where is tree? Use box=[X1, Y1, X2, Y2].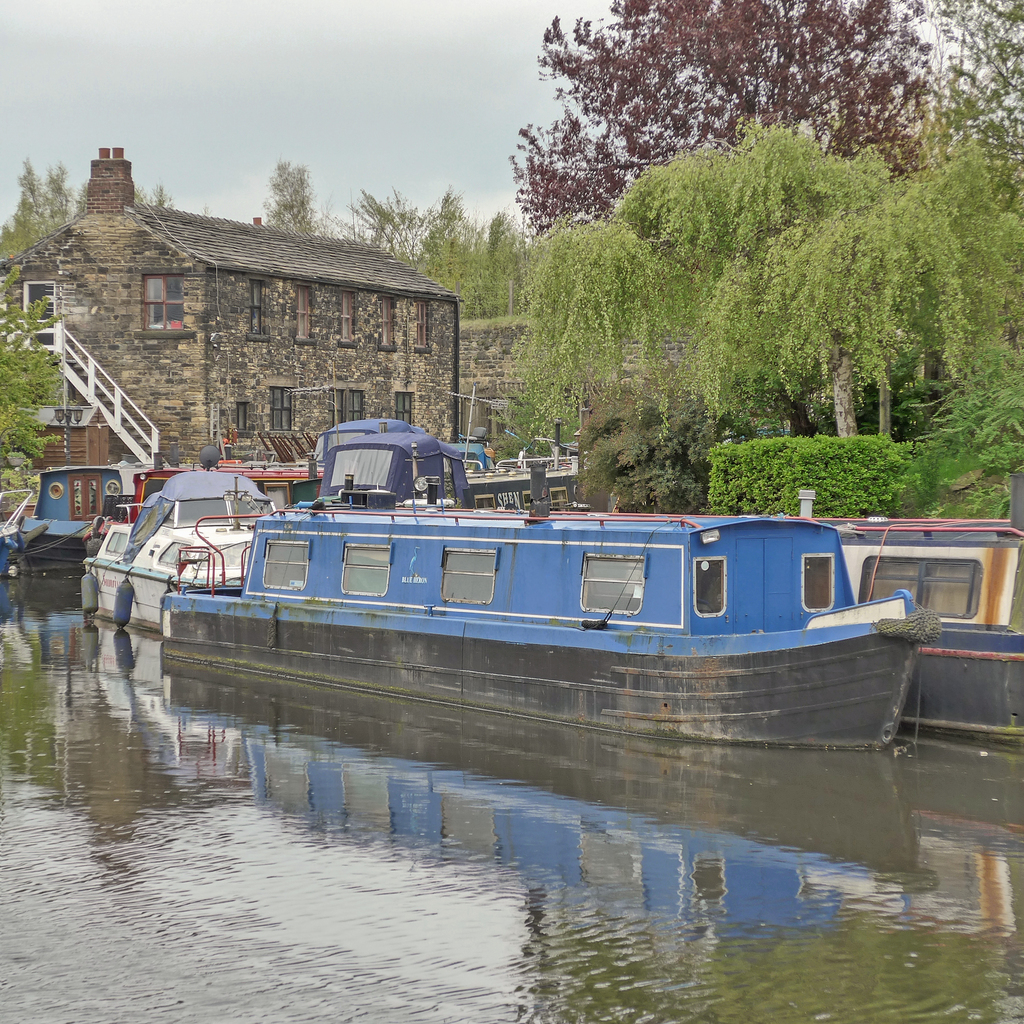
box=[509, 0, 941, 239].
